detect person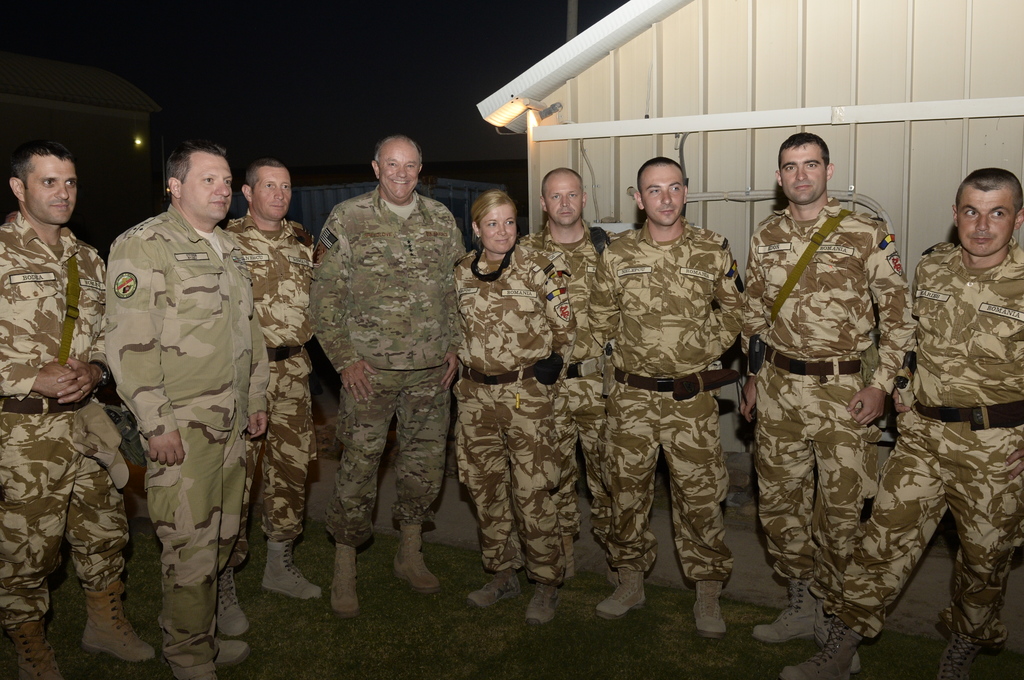
box=[0, 143, 157, 679]
